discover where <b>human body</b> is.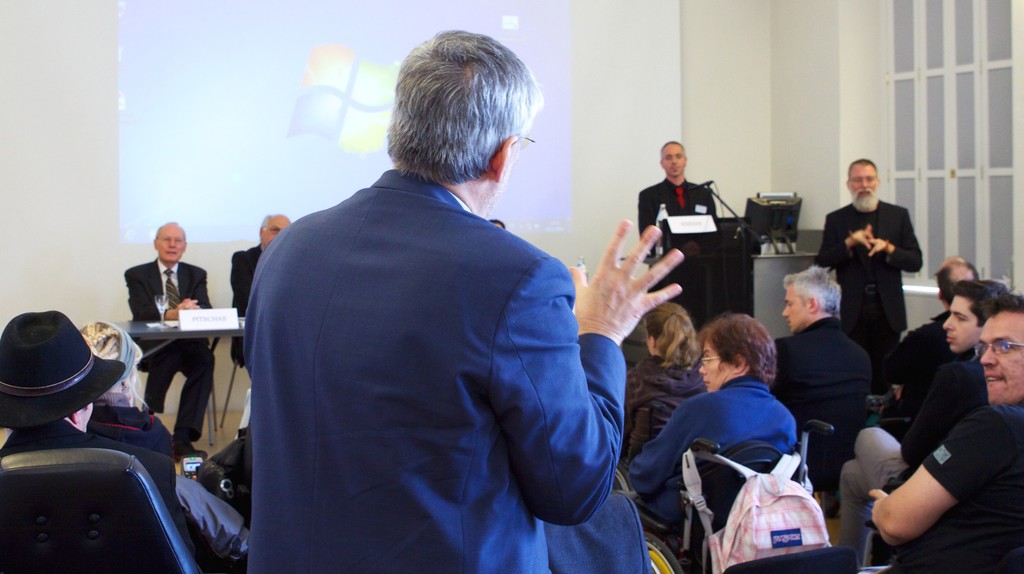
Discovered at 776, 263, 868, 421.
